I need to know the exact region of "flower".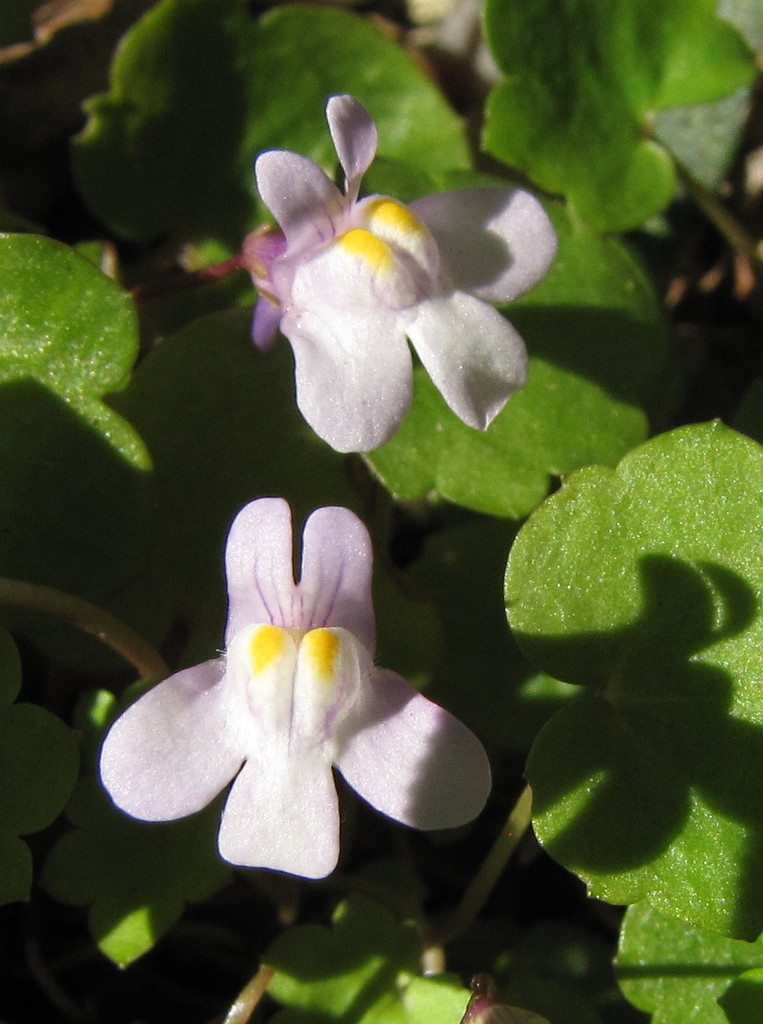
Region: [x1=240, y1=90, x2=562, y2=491].
